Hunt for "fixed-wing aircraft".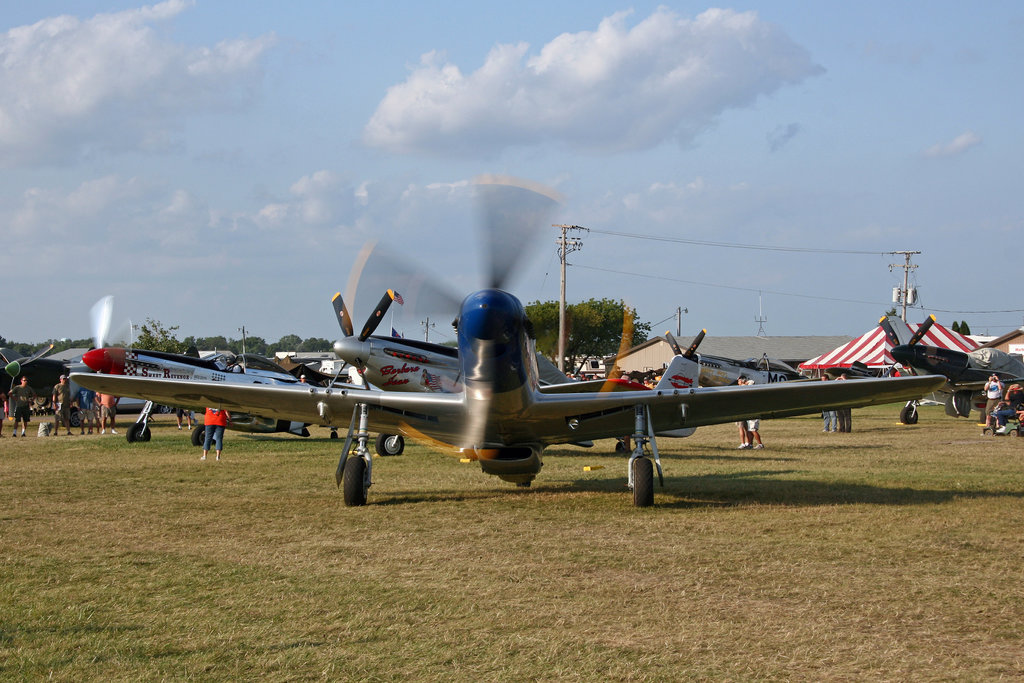
Hunted down at box(0, 344, 296, 423).
